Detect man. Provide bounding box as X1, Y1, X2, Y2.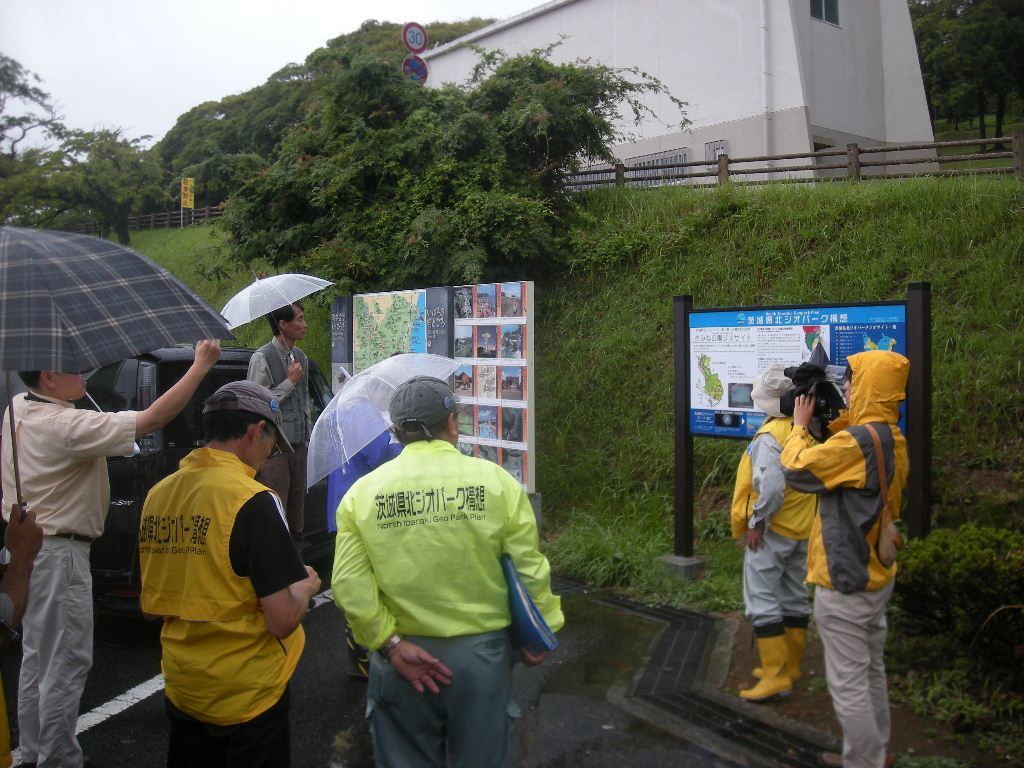
243, 304, 311, 563.
